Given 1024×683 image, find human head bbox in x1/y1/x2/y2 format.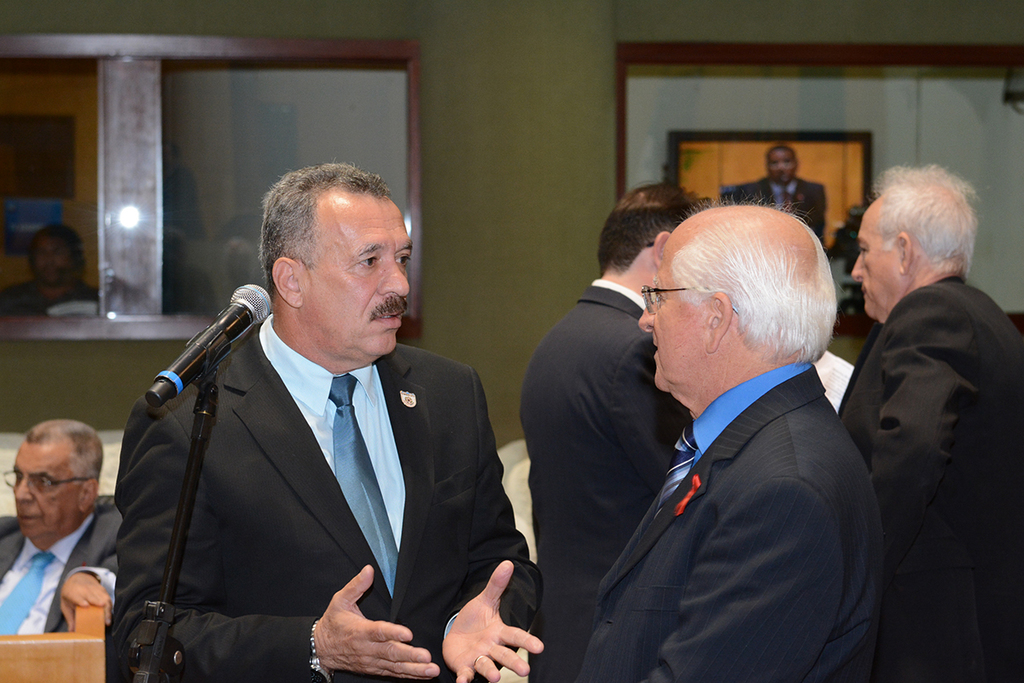
259/161/413/360.
